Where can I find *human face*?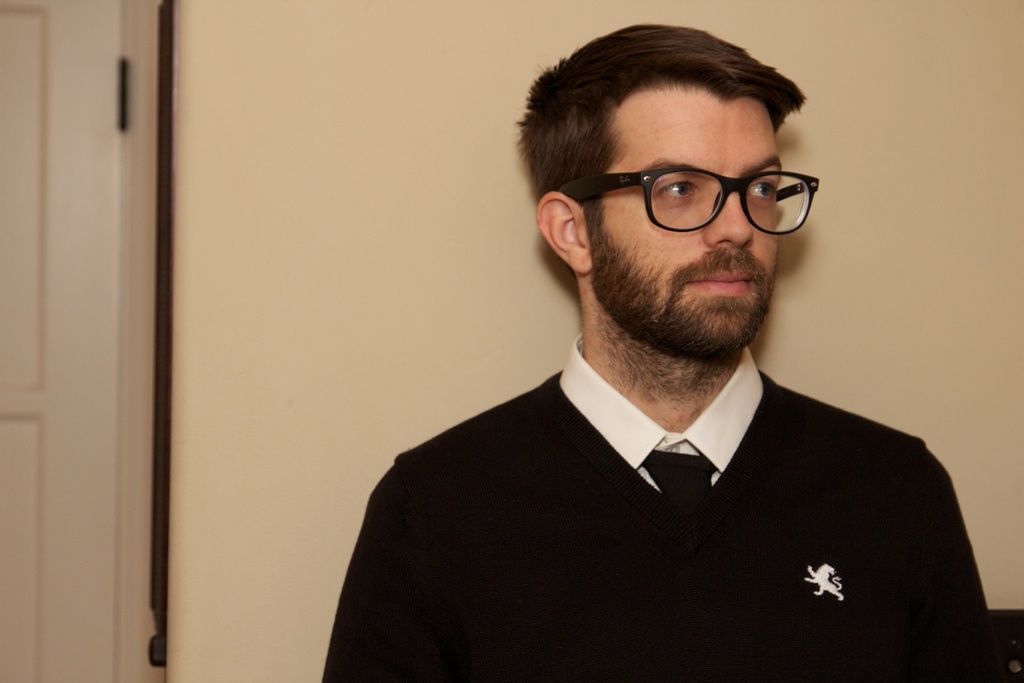
You can find it at region(595, 66, 782, 370).
